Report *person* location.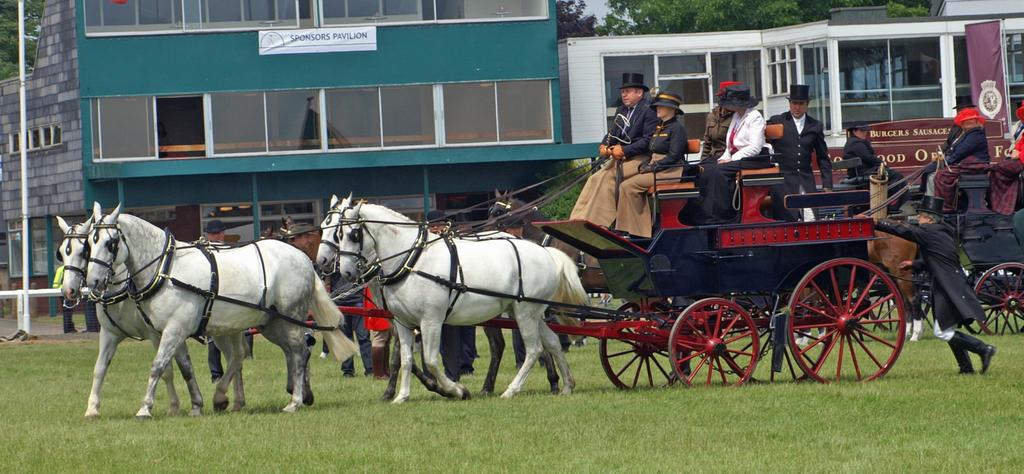
Report: 854, 209, 999, 377.
